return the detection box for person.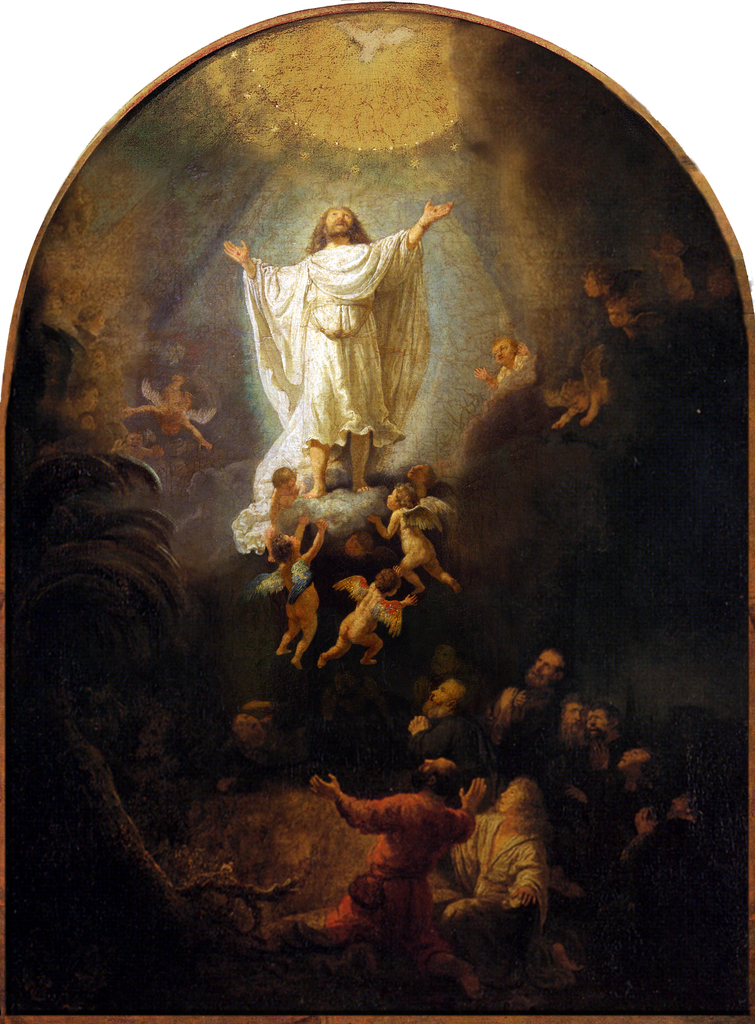
264,517,326,669.
